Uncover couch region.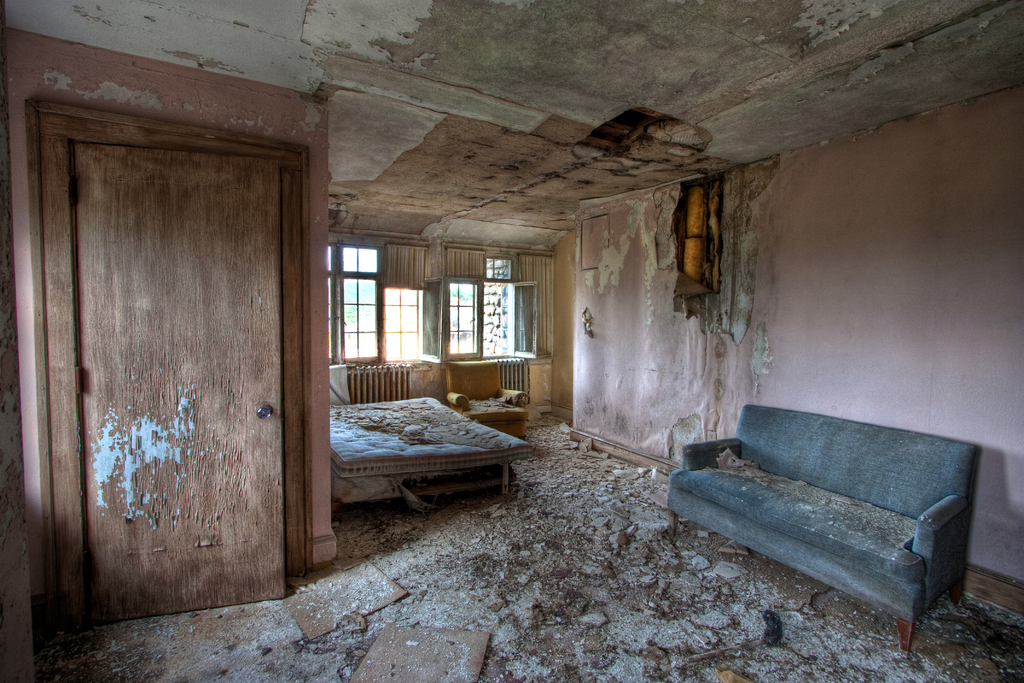
Uncovered: Rect(648, 393, 1011, 659).
